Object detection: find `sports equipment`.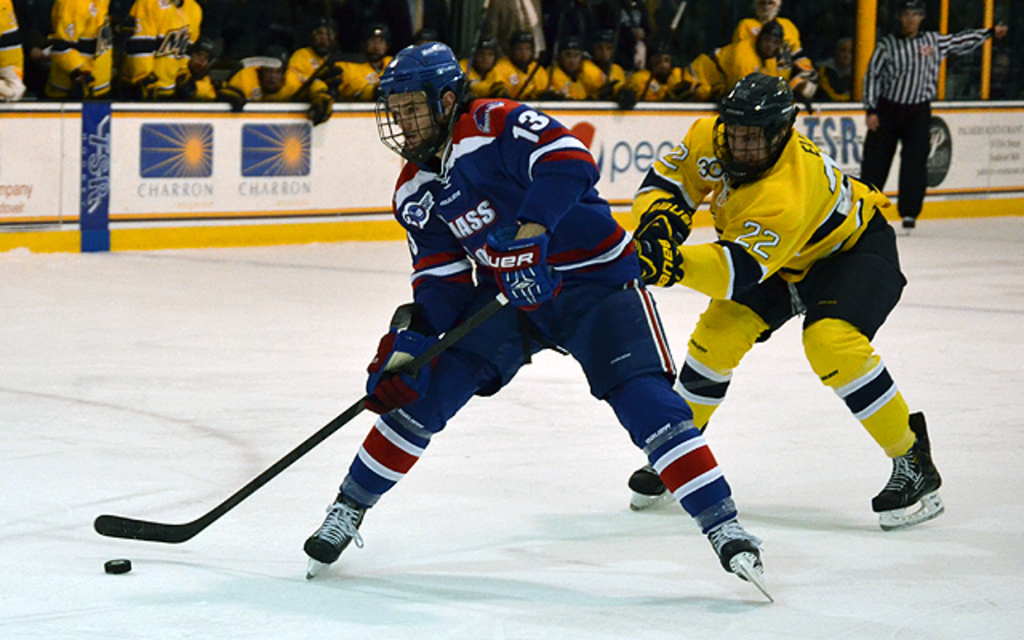
select_region(99, 557, 130, 578).
